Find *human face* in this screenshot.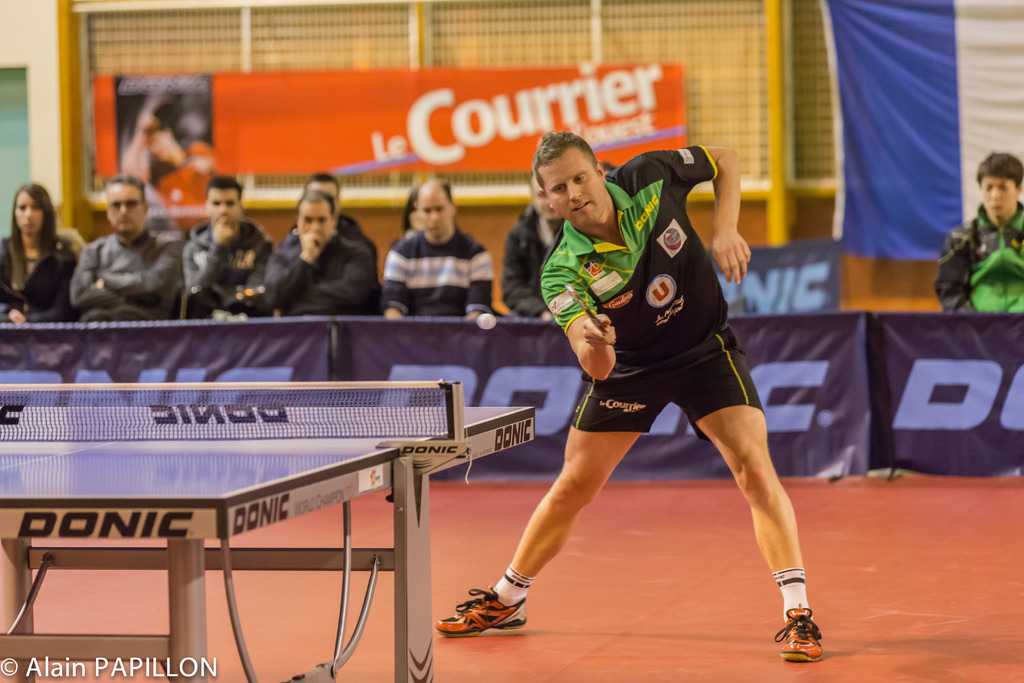
The bounding box for *human face* is bbox(12, 184, 45, 238).
